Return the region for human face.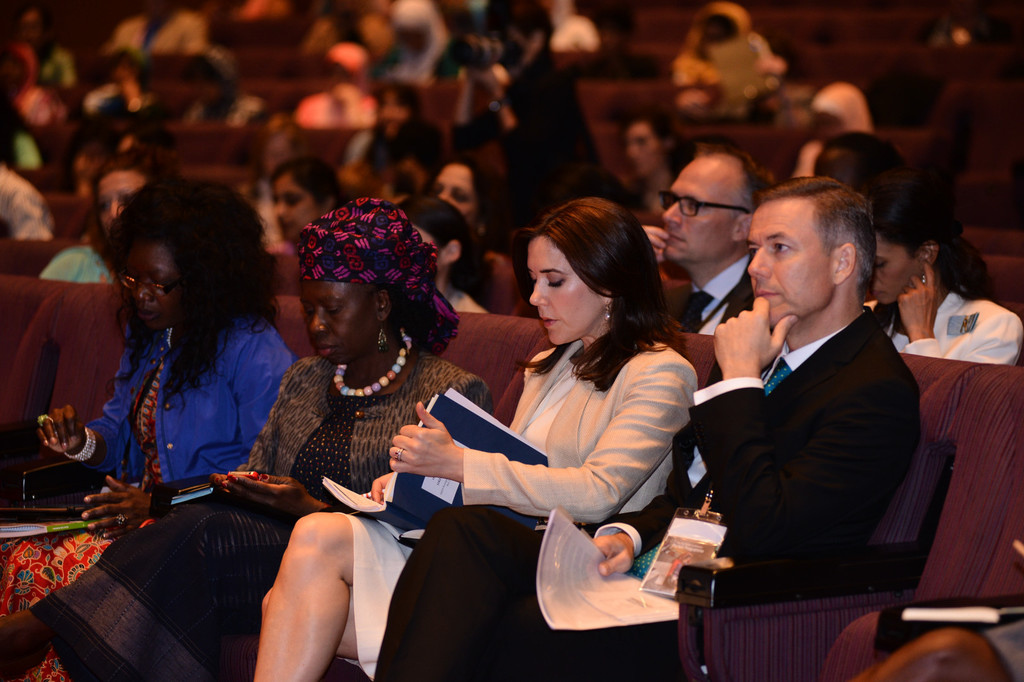
bbox=[435, 159, 479, 225].
